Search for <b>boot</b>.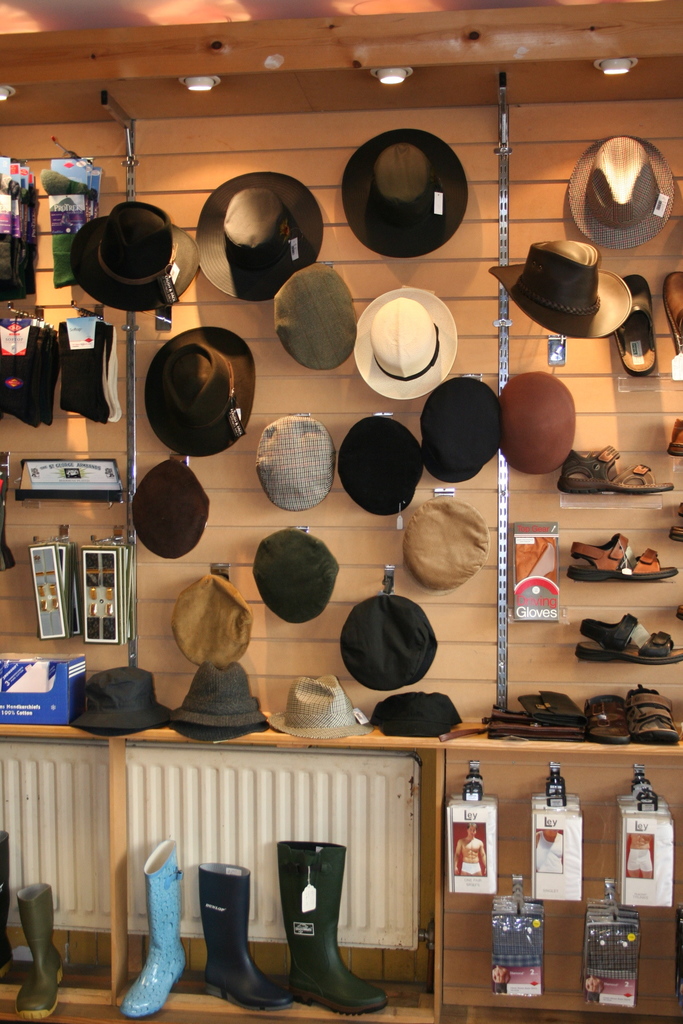
Found at 113, 838, 195, 1022.
